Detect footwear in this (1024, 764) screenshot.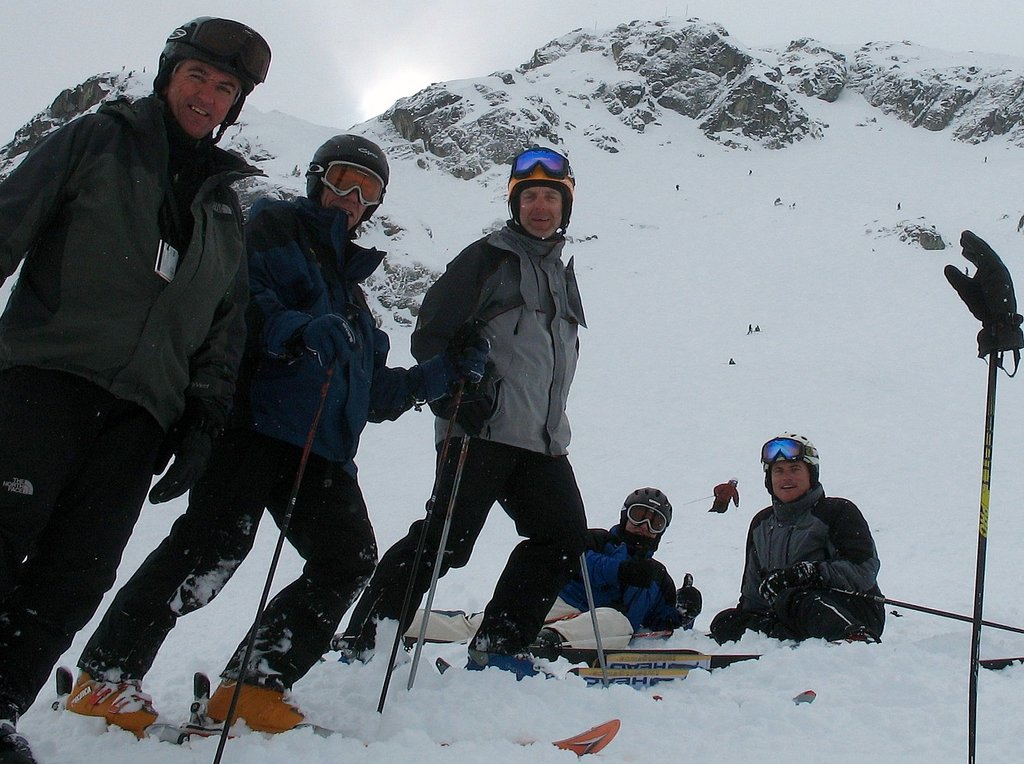
Detection: box=[205, 674, 304, 735].
